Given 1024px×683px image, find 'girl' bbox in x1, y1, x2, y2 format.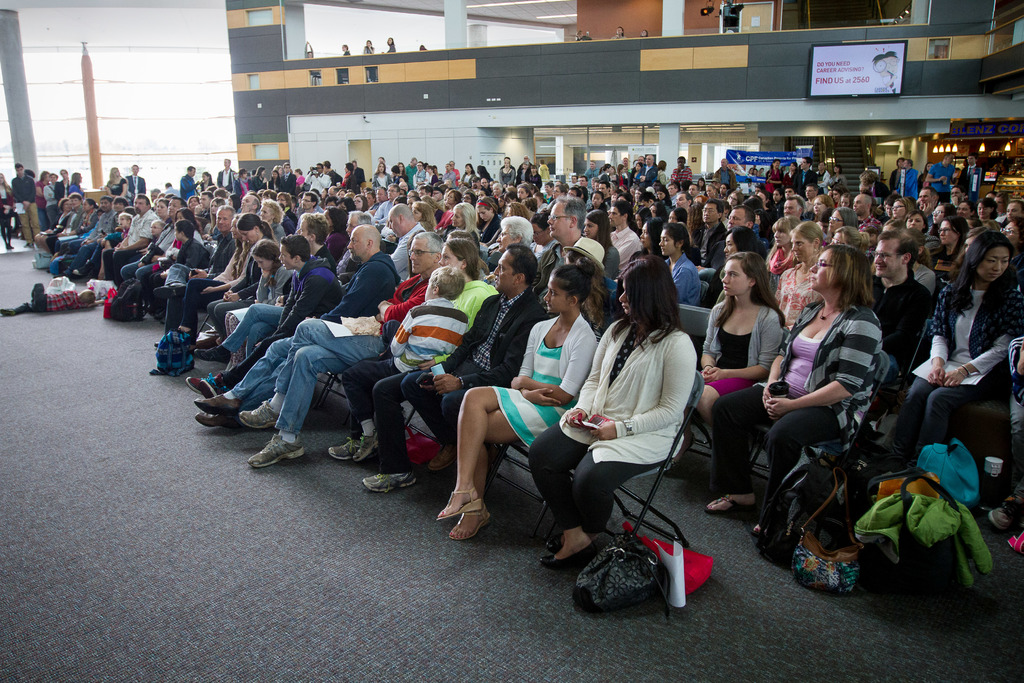
815, 197, 843, 218.
